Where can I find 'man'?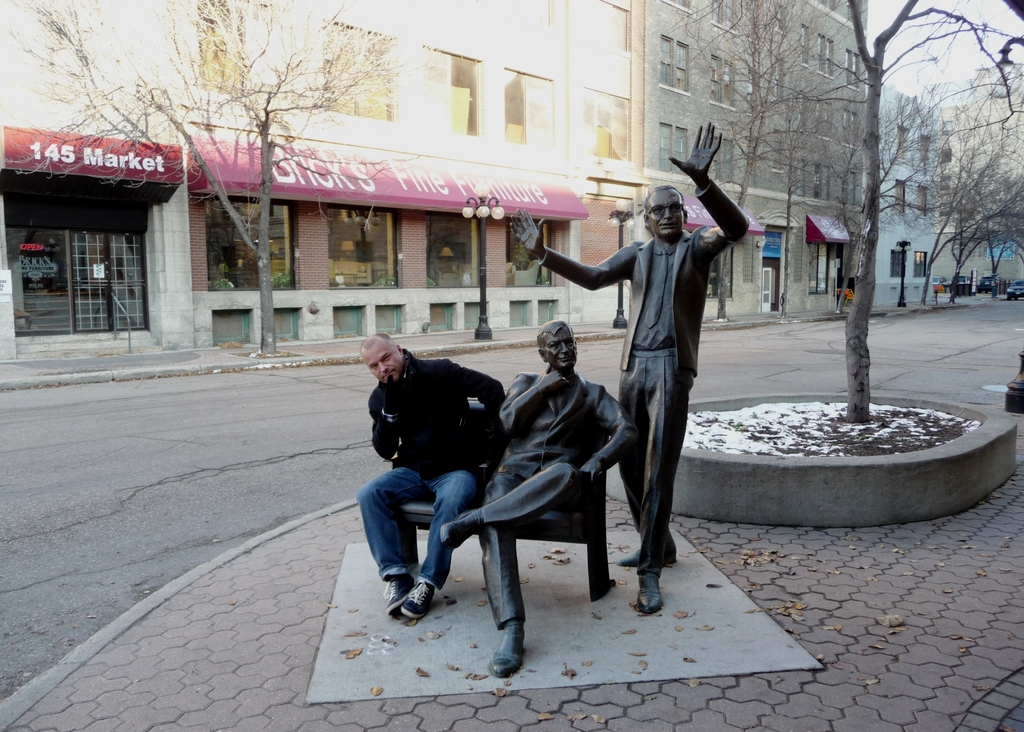
You can find it at crop(511, 124, 749, 615).
